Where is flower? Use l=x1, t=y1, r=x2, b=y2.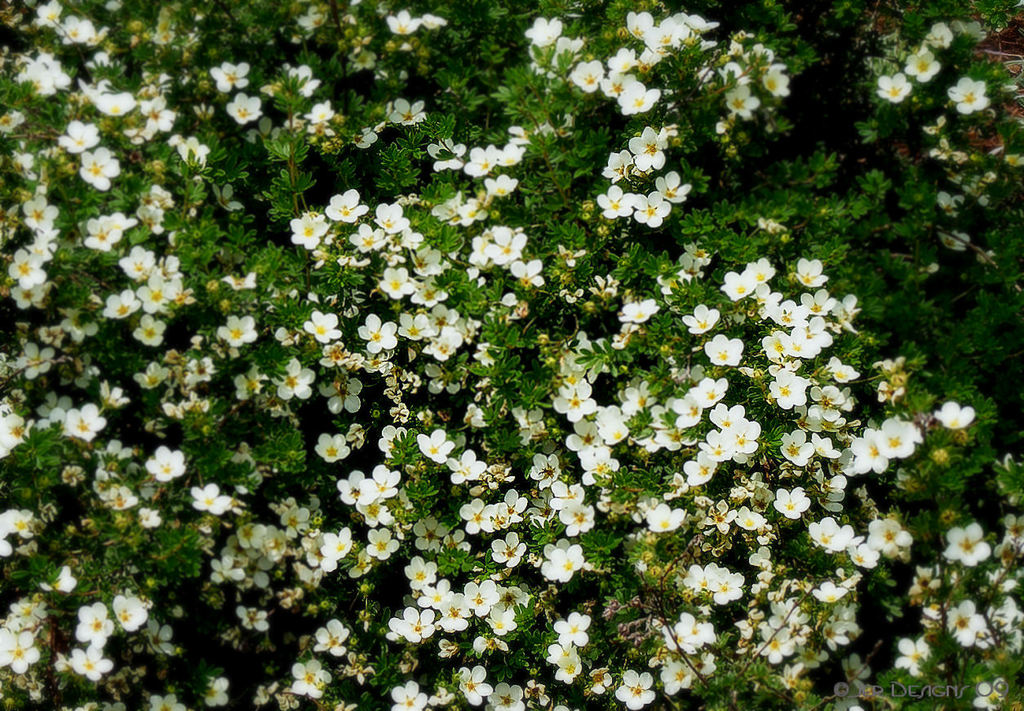
l=946, t=74, r=990, b=115.
